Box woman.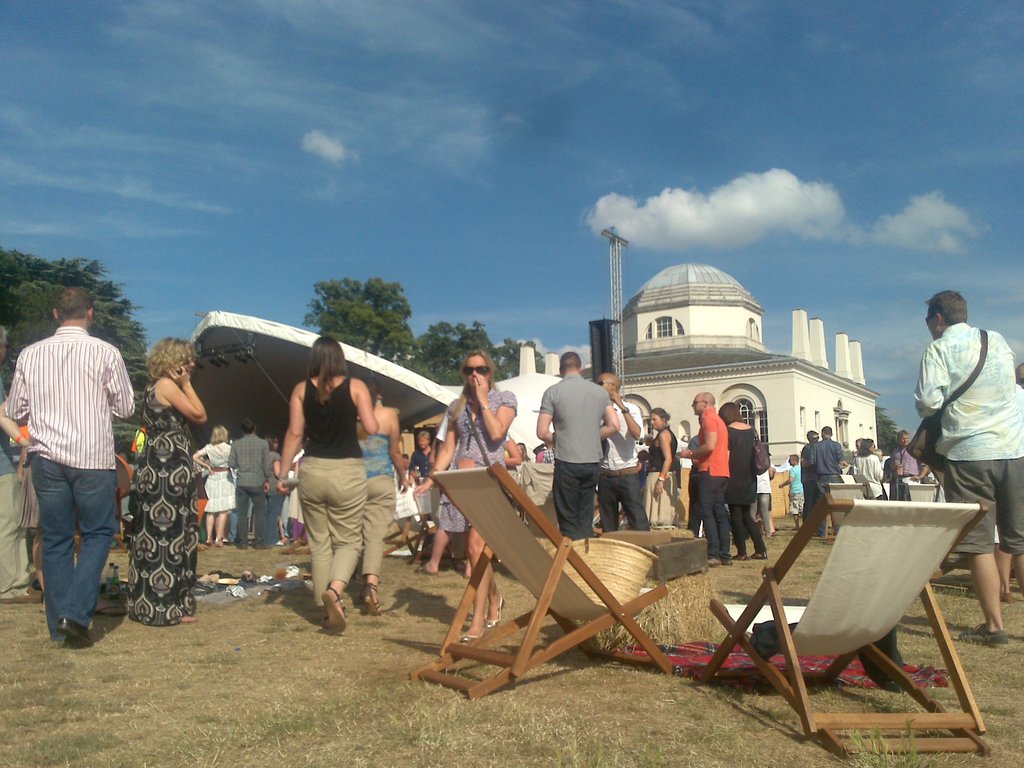
detection(287, 436, 312, 548).
